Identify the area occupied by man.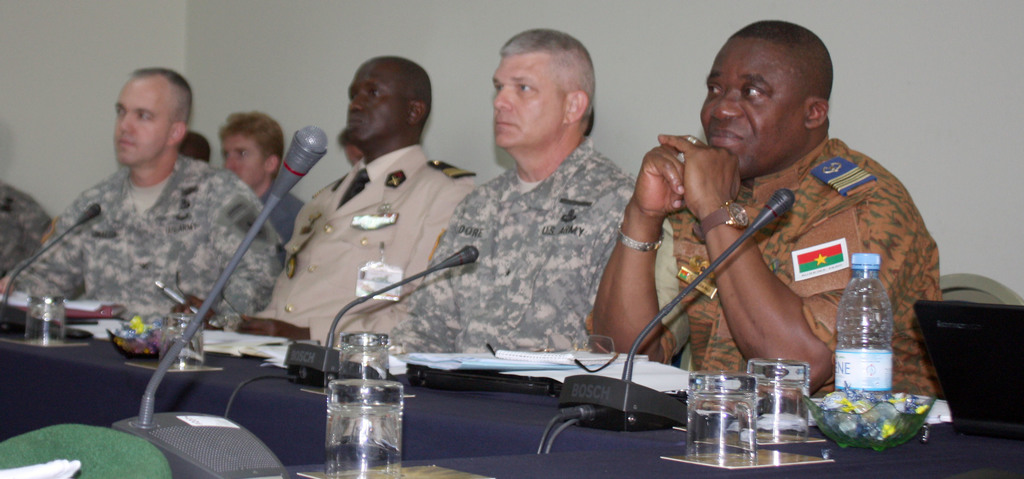
Area: [593,19,946,414].
